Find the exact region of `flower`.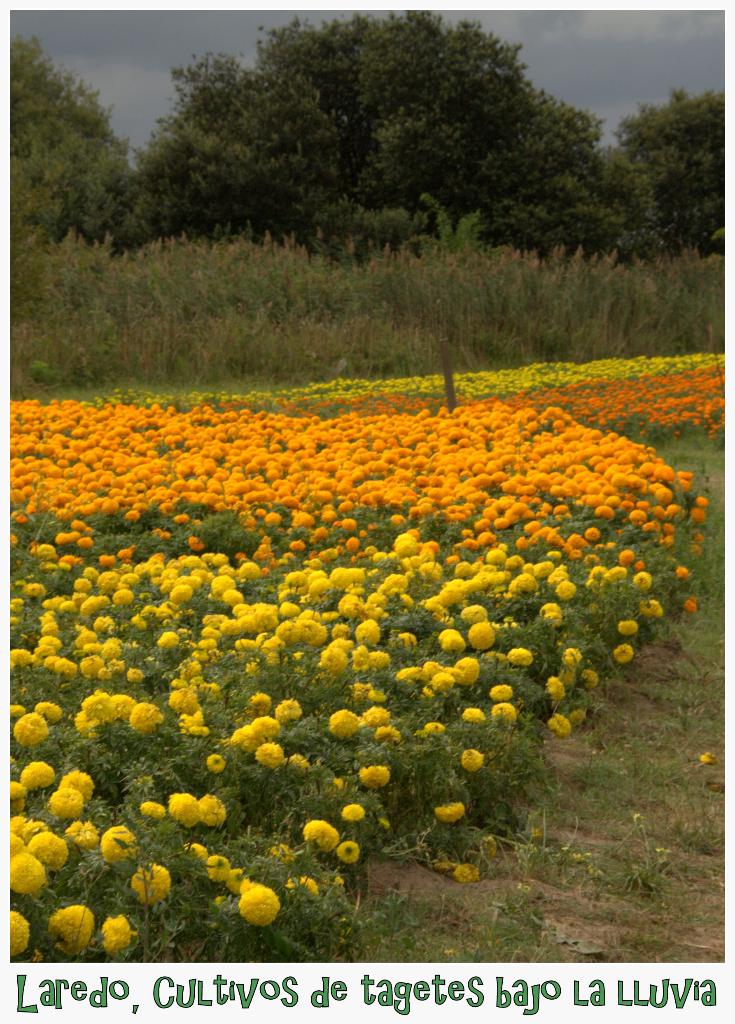
Exact region: crop(299, 817, 338, 856).
